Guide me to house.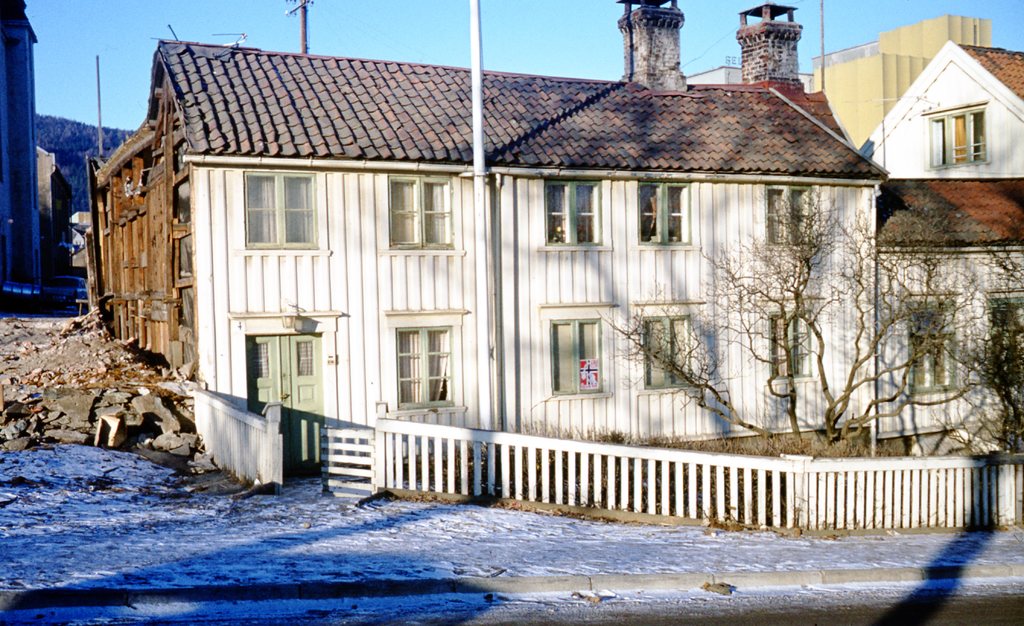
Guidance: 86/0/1023/541.
